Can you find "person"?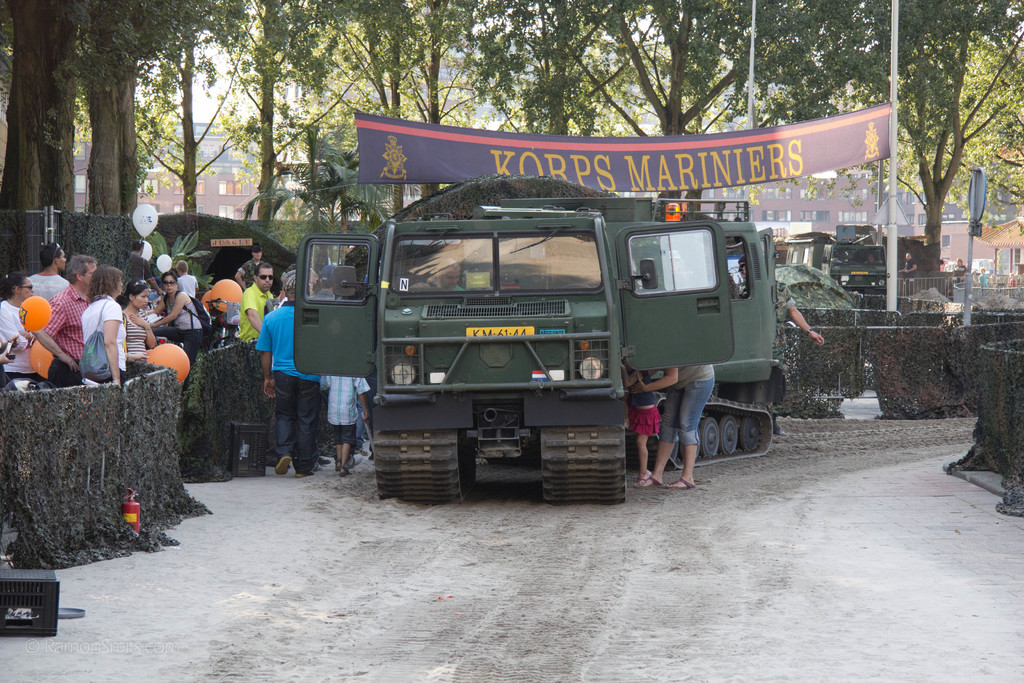
Yes, bounding box: 636/367/716/493.
